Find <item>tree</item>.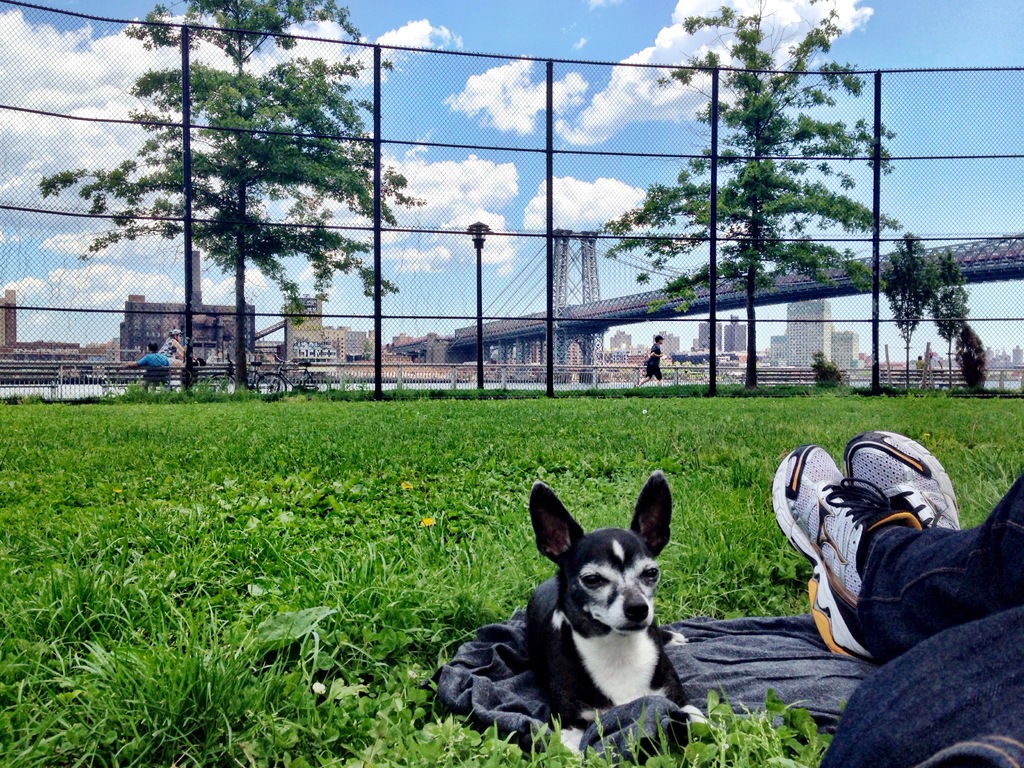
(38,0,413,388).
